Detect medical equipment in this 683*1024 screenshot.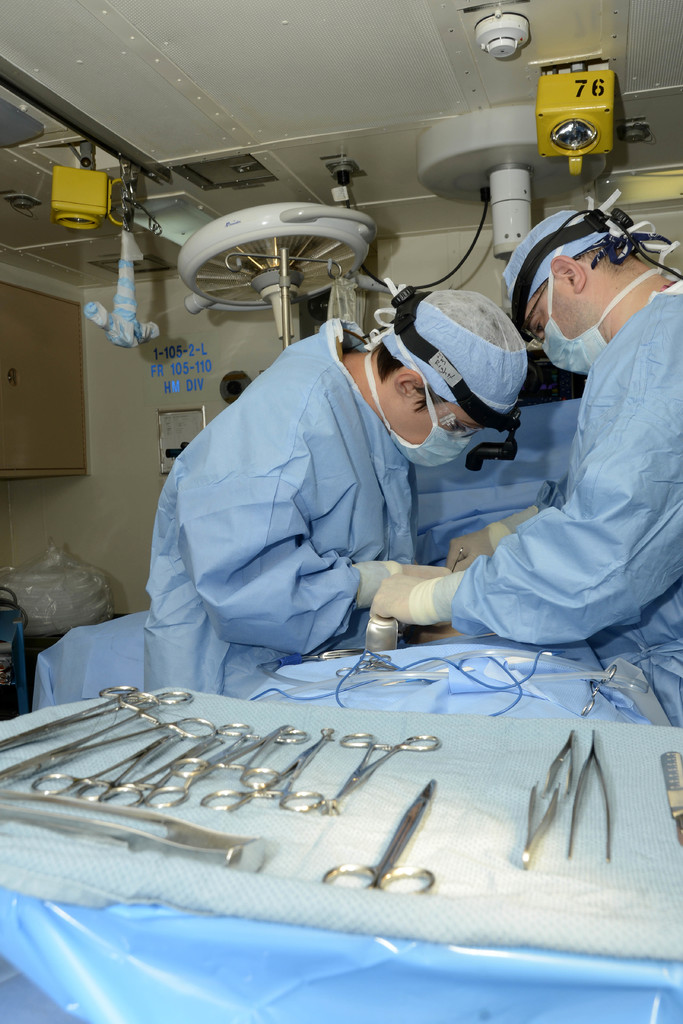
Detection: 168,105,613,346.
